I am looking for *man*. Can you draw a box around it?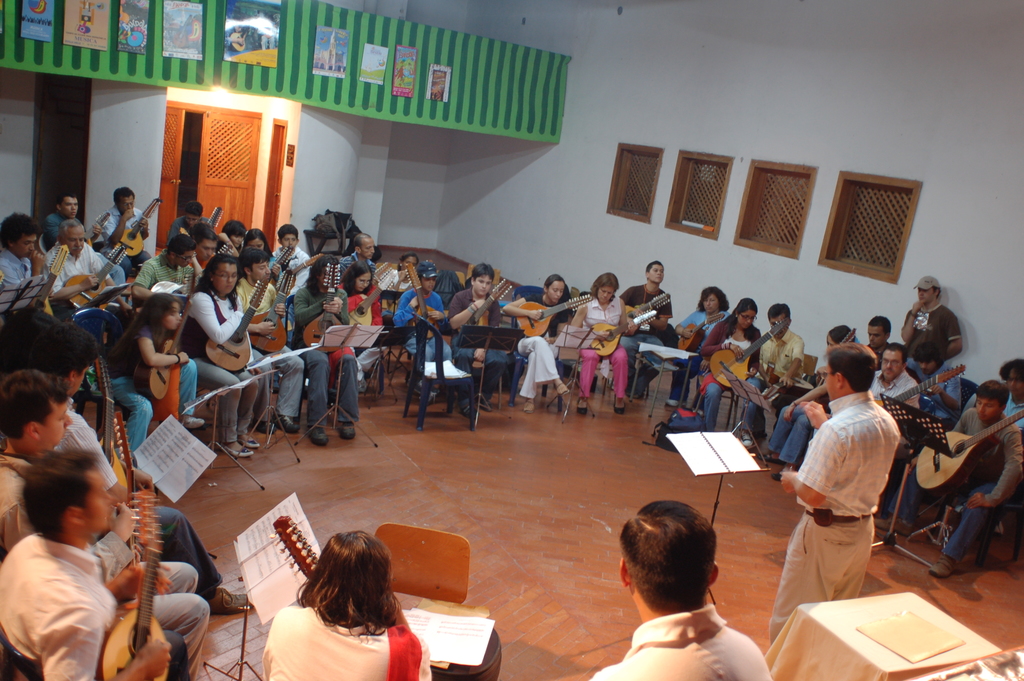
Sure, the bounding box is {"left": 789, "top": 361, "right": 929, "bottom": 637}.
